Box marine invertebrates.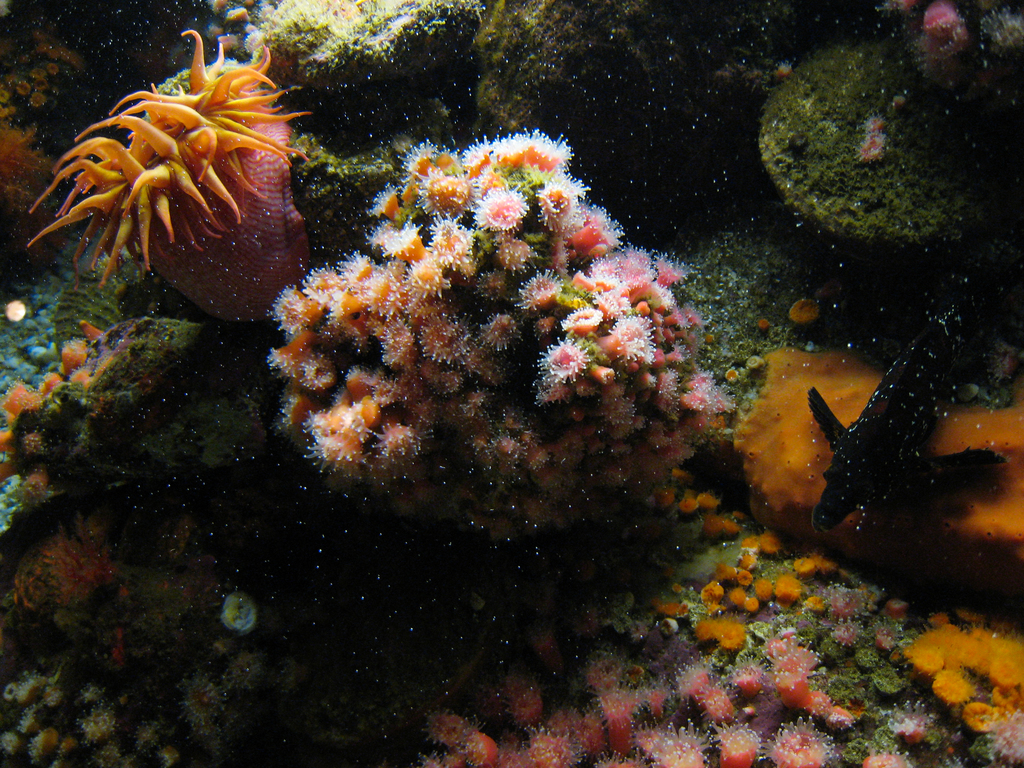
[left=573, top=652, right=641, bottom=710].
